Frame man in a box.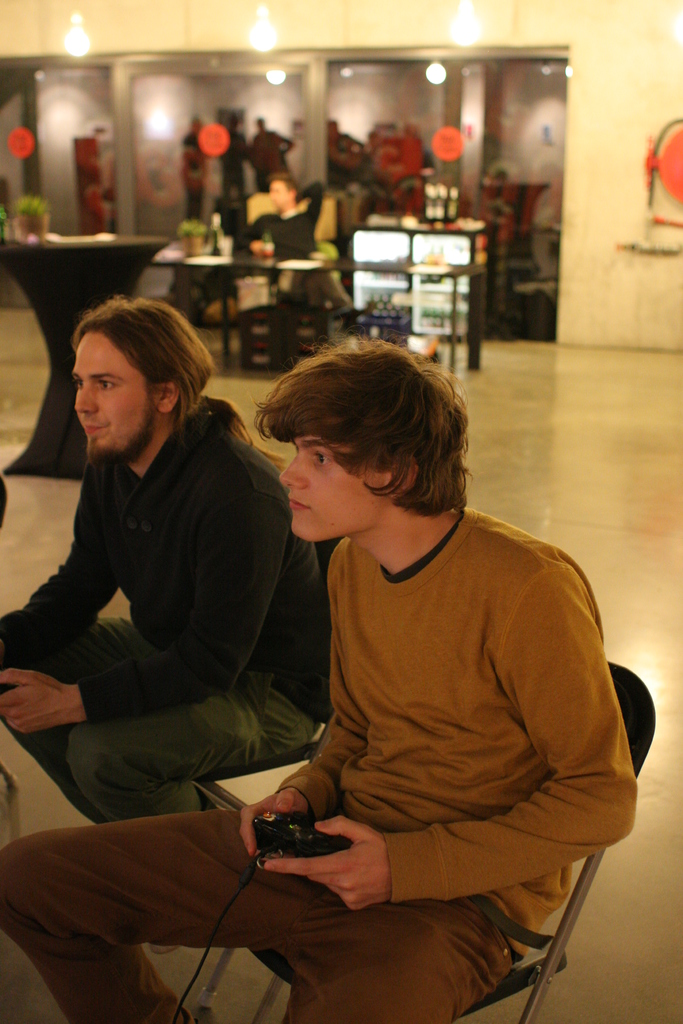
region(218, 108, 252, 221).
